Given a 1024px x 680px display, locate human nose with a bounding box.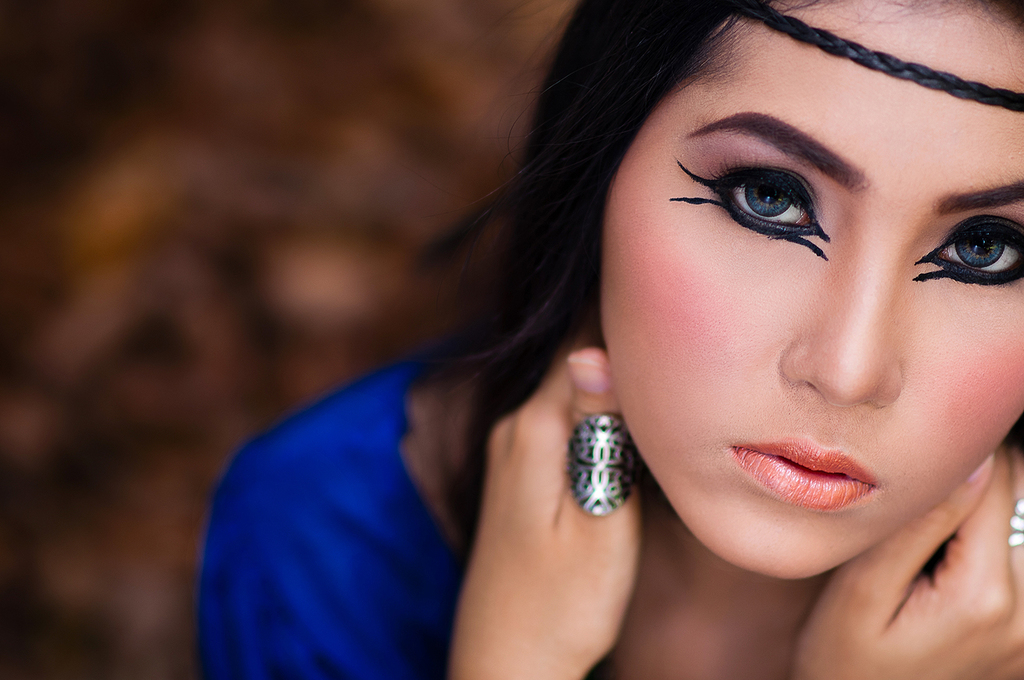
Located: [left=778, top=210, right=905, bottom=408].
